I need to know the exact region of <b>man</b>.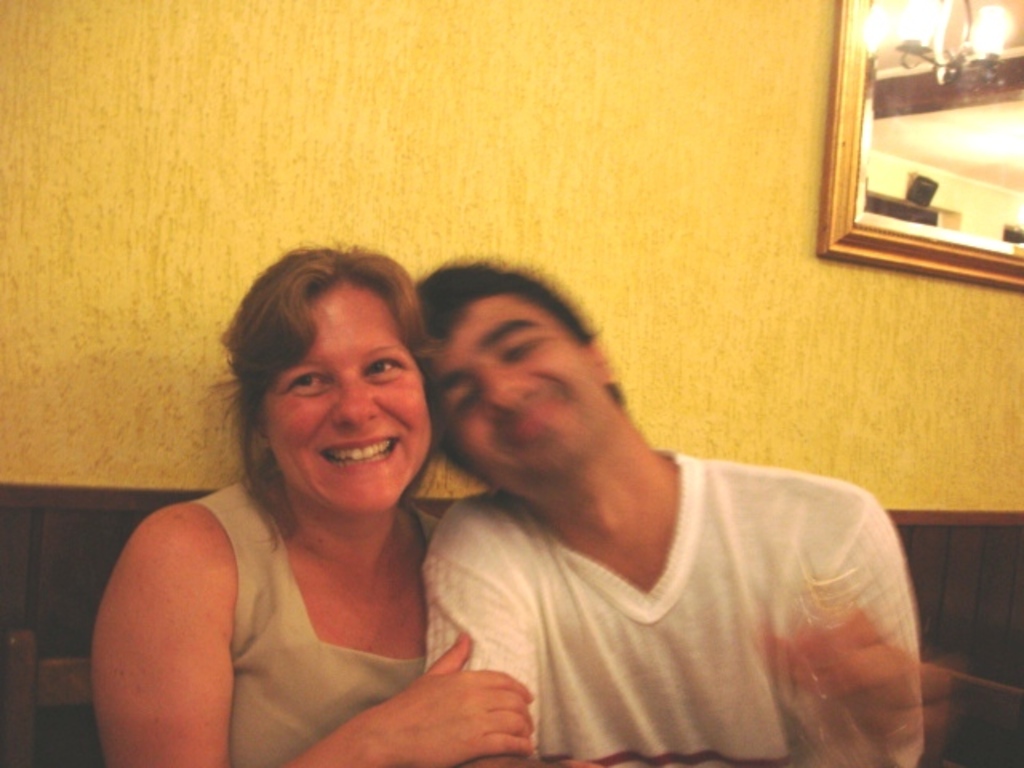
Region: <bbox>342, 259, 925, 765</bbox>.
